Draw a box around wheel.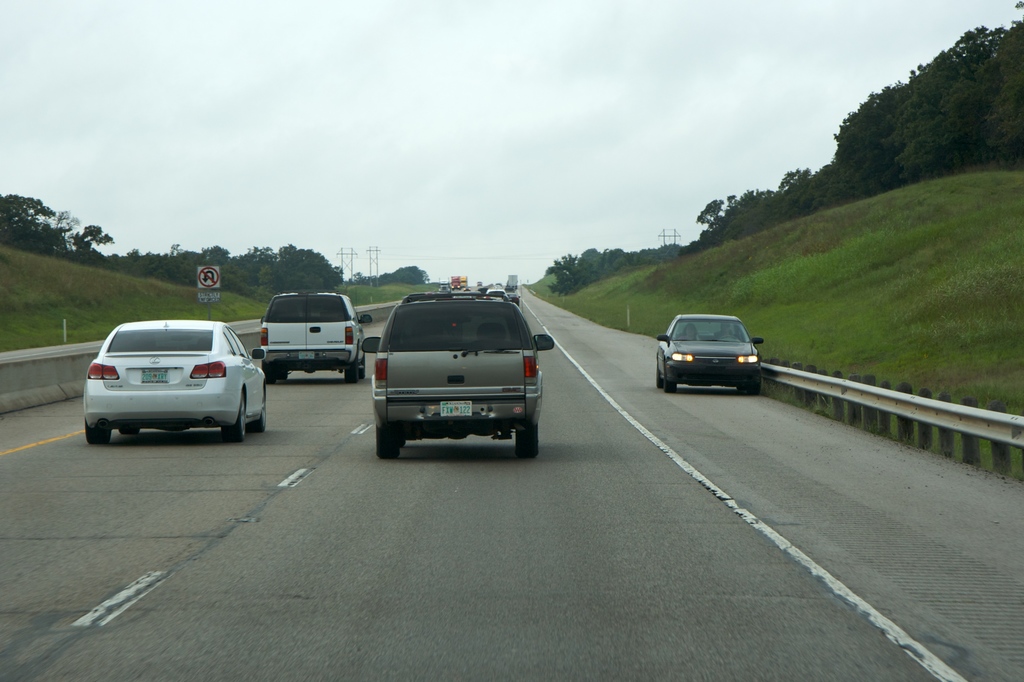
bbox=(655, 372, 664, 388).
